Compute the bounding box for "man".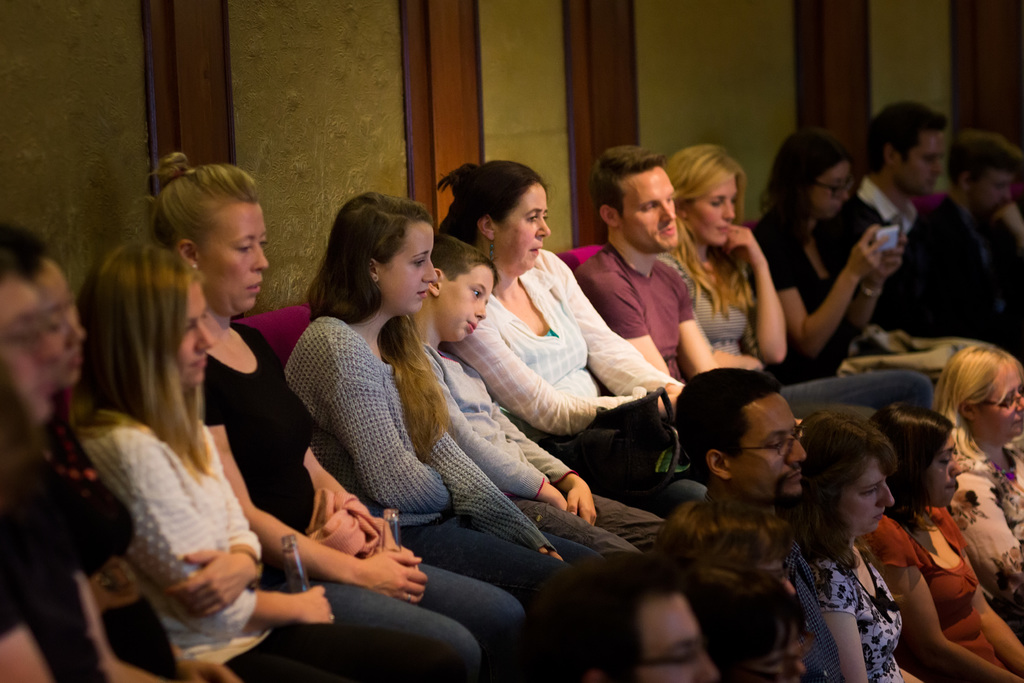
{"left": 569, "top": 143, "right": 932, "bottom": 419}.
